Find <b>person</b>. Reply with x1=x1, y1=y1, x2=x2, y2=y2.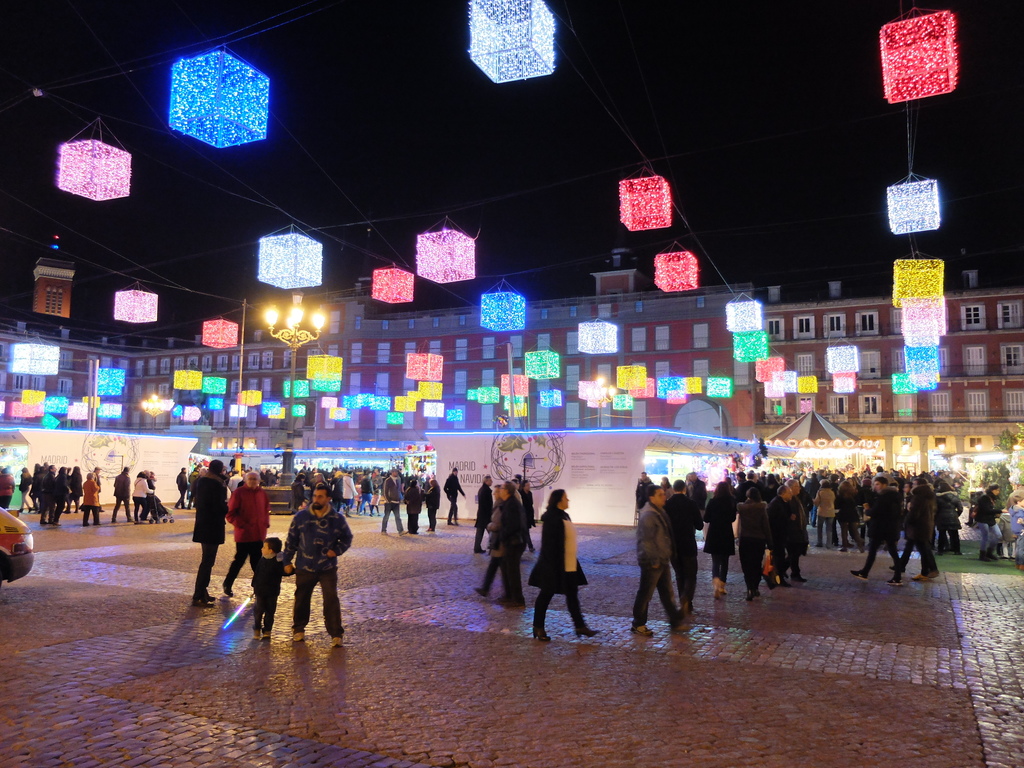
x1=445, y1=465, x2=468, y2=524.
